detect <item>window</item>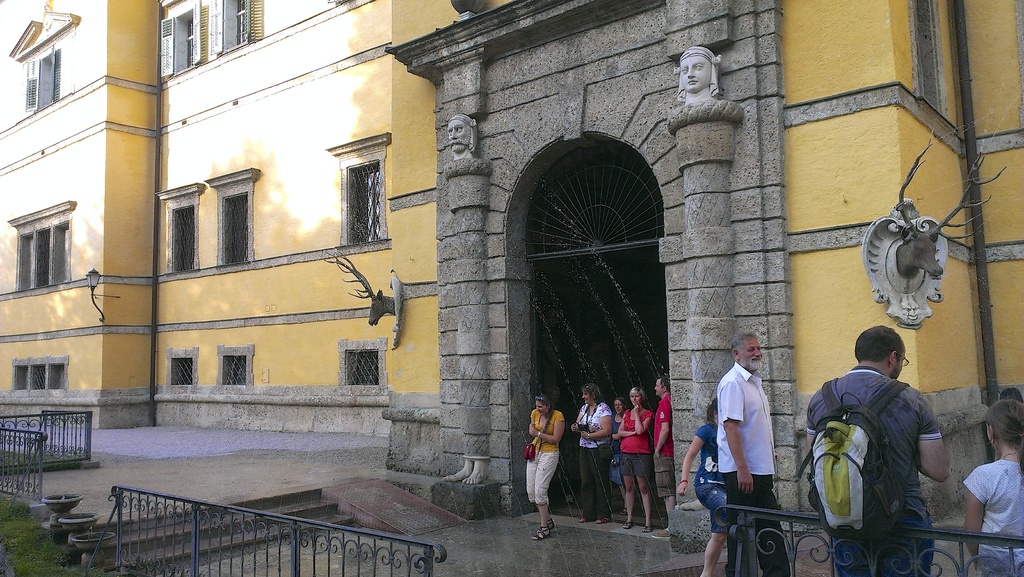
[left=170, top=358, right=195, bottom=386]
